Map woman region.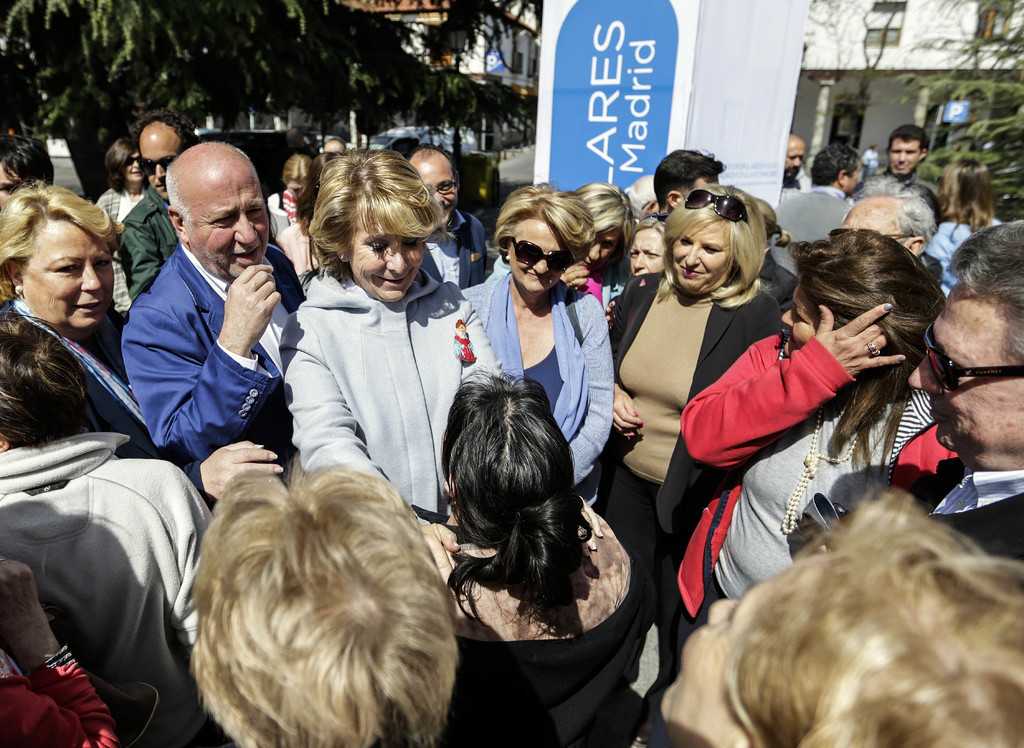
Mapped to region(924, 160, 1012, 305).
